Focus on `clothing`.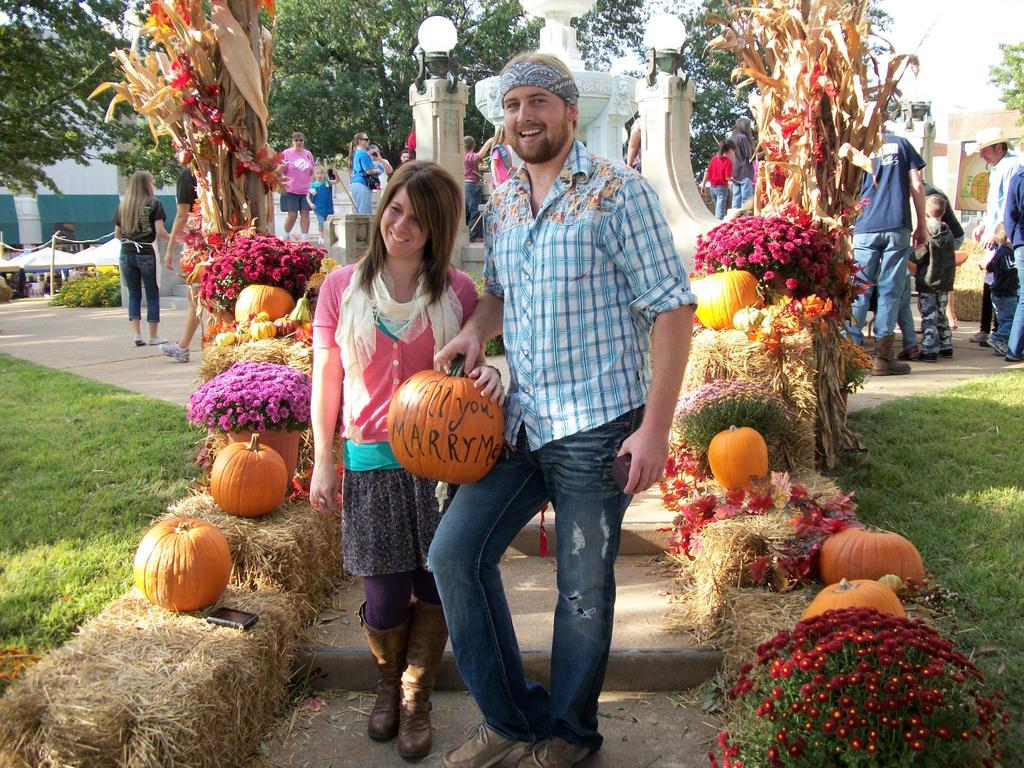
Focused at pyautogui.locateOnScreen(170, 171, 230, 315).
